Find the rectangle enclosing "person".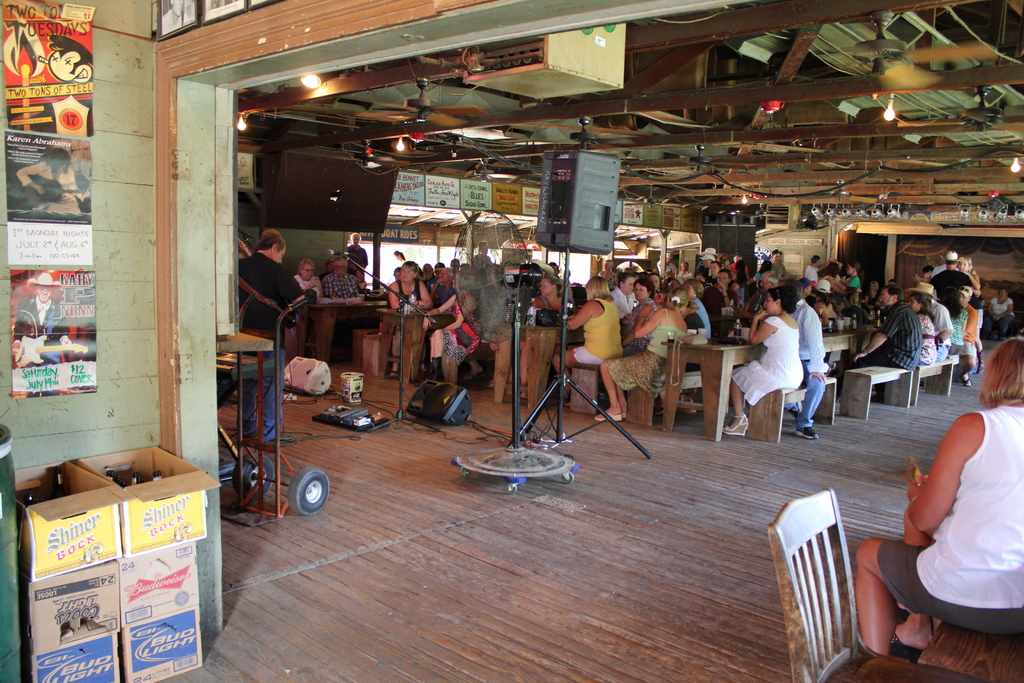
locate(938, 281, 966, 350).
